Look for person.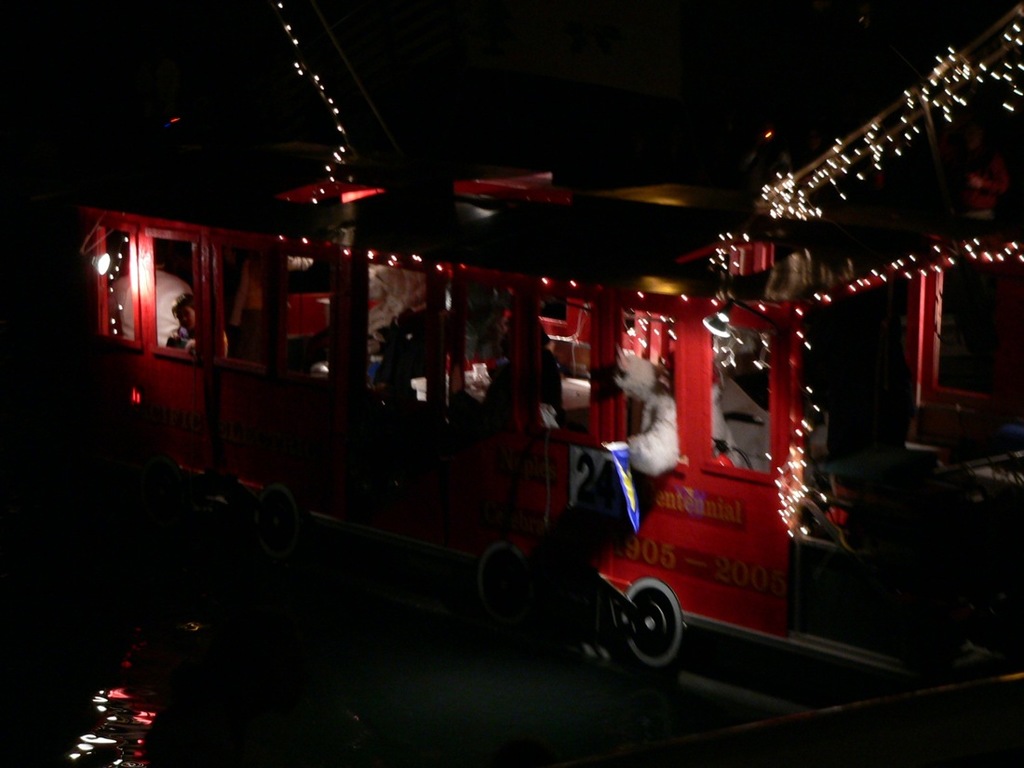
Found: <box>160,292,232,361</box>.
